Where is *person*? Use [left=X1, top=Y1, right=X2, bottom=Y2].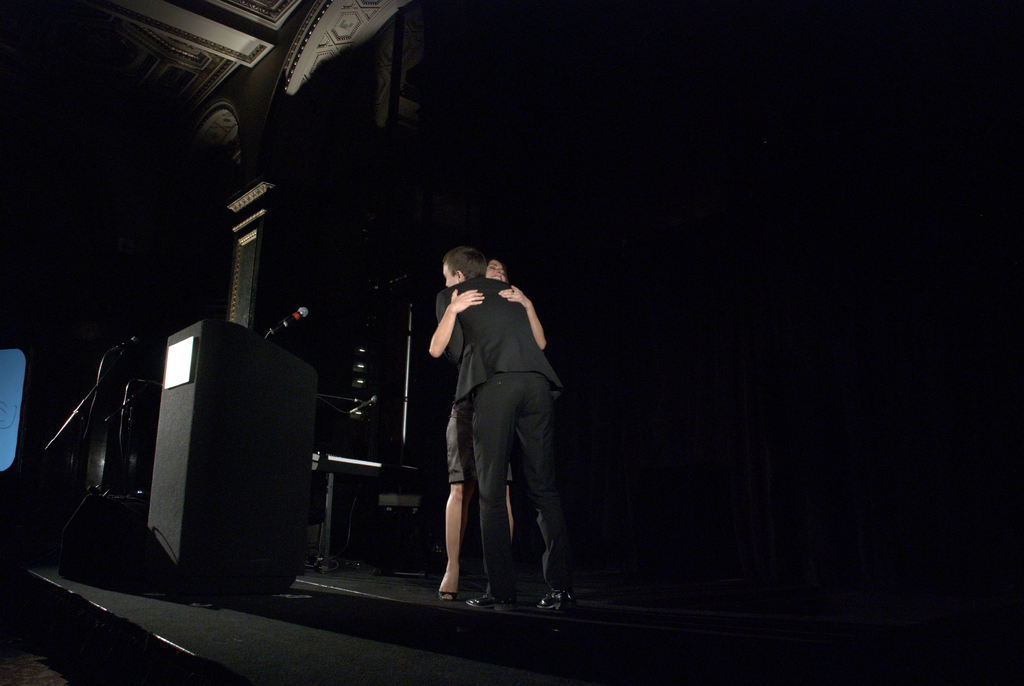
[left=430, top=251, right=550, bottom=594].
